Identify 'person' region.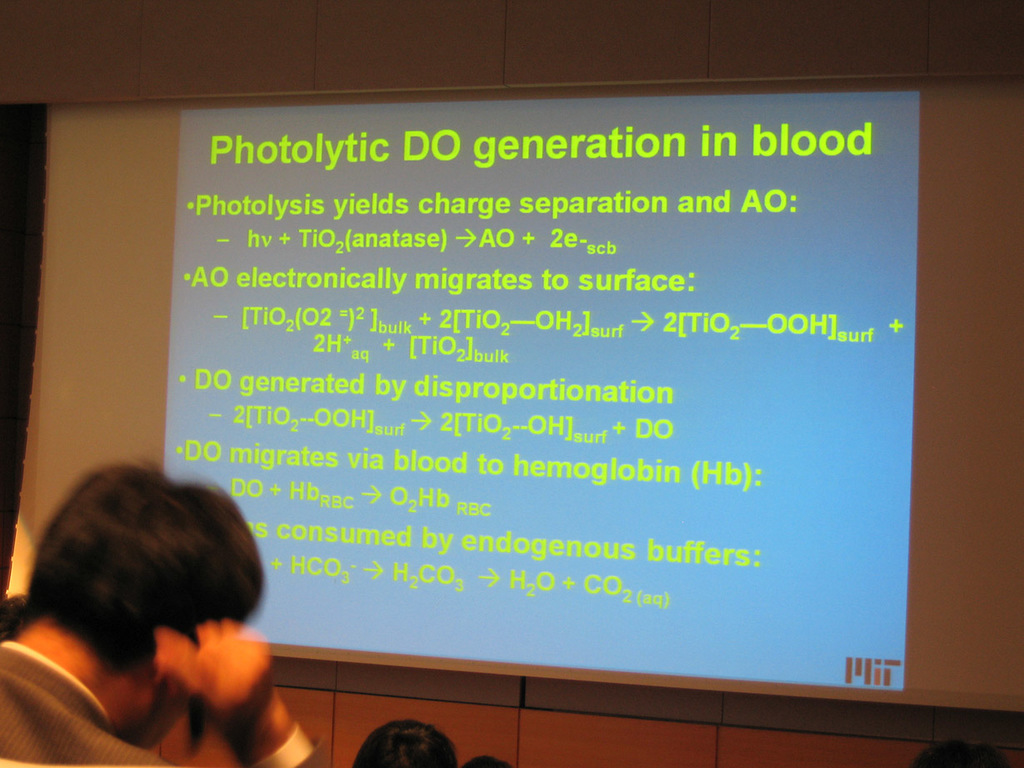
Region: <region>347, 712, 449, 767</region>.
